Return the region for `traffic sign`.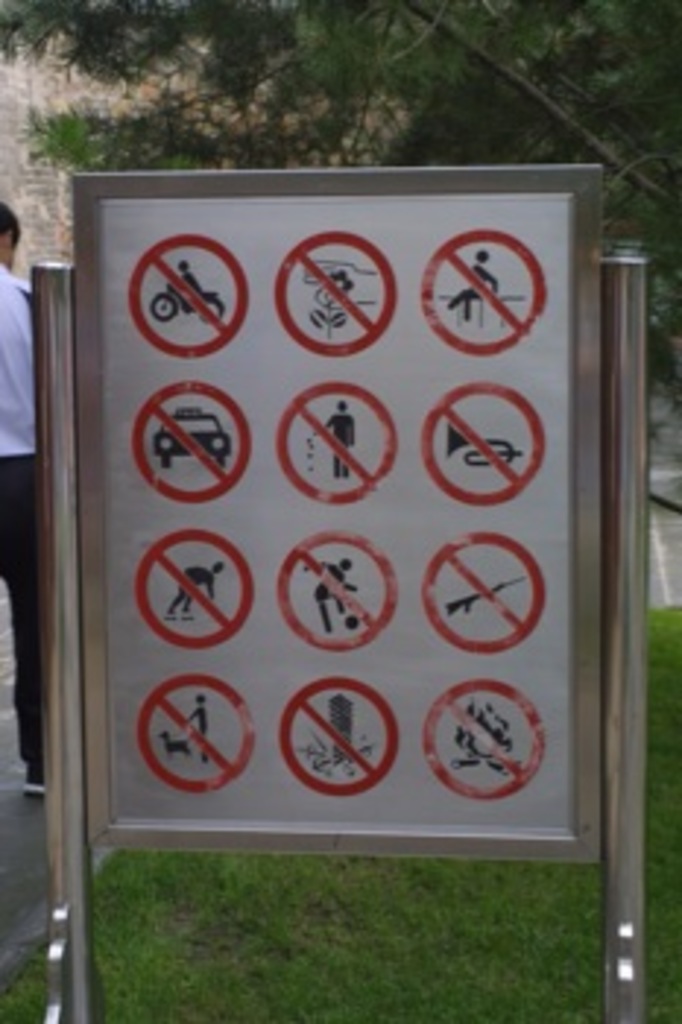
<bbox>140, 535, 255, 655</bbox>.
